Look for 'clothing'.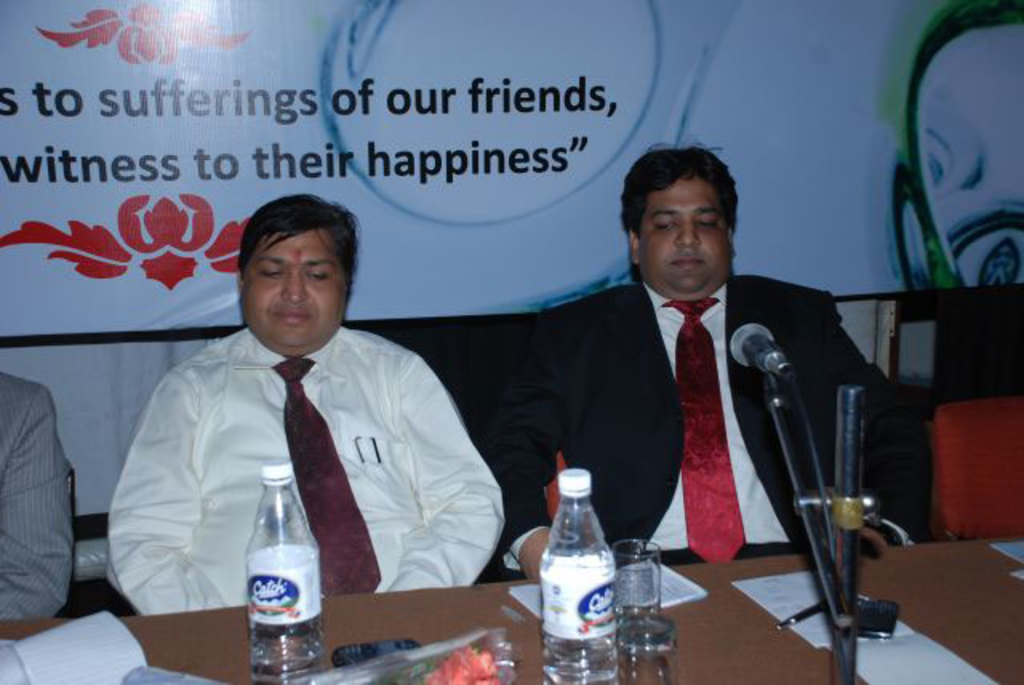
Found: bbox=(499, 267, 934, 567).
